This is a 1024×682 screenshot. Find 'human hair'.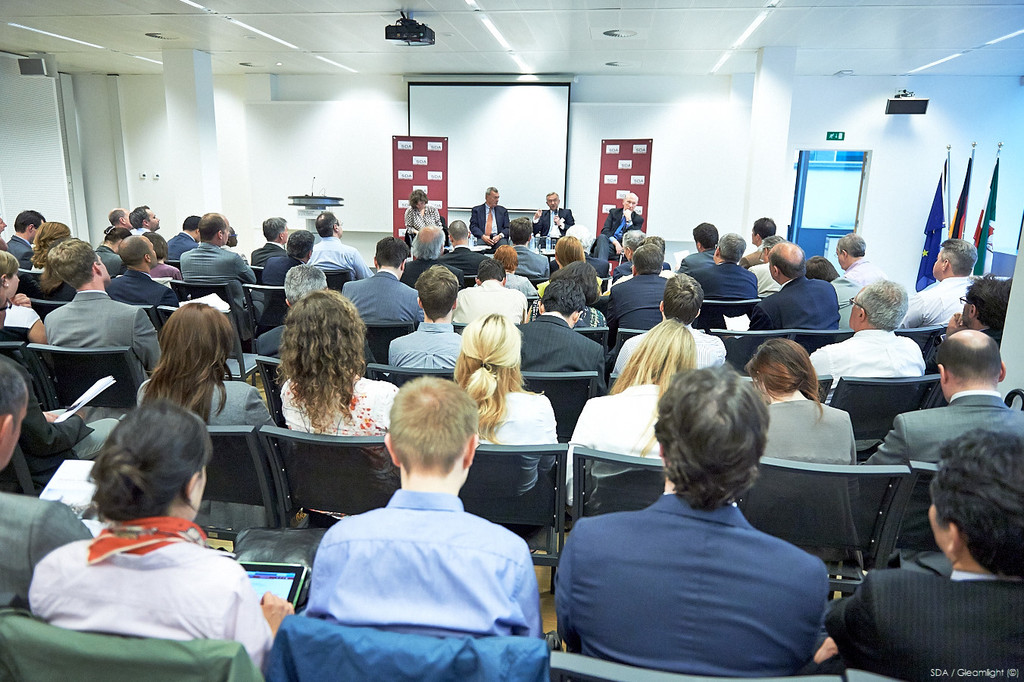
Bounding box: bbox=[717, 231, 745, 264].
